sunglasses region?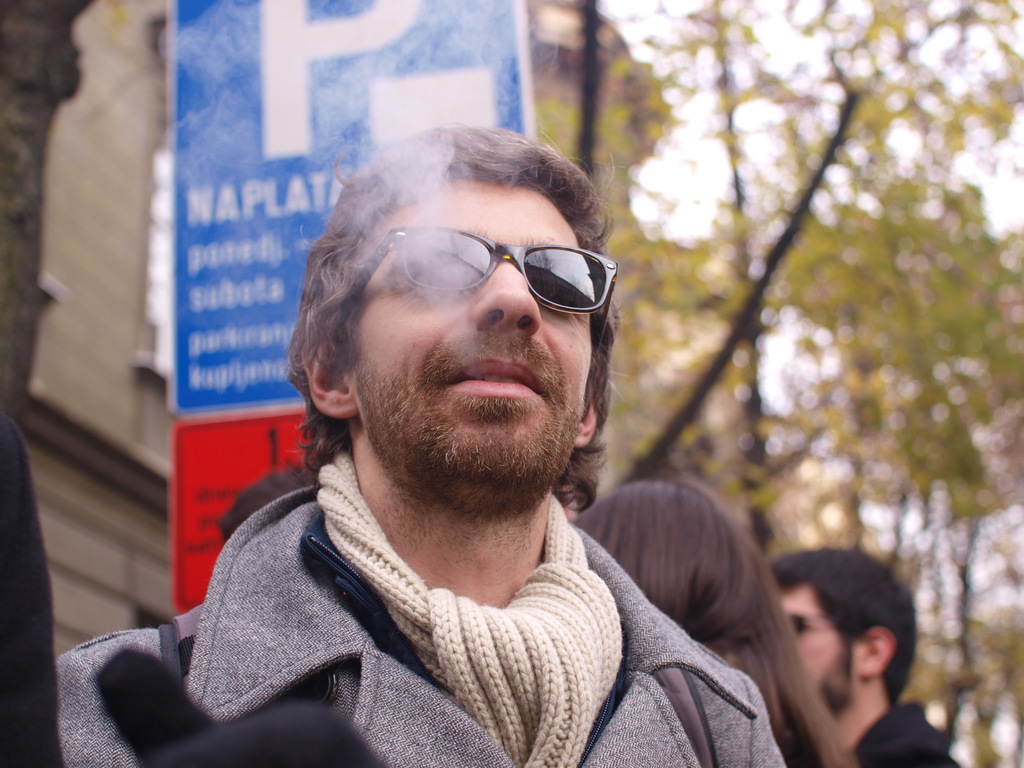
region(339, 225, 617, 355)
